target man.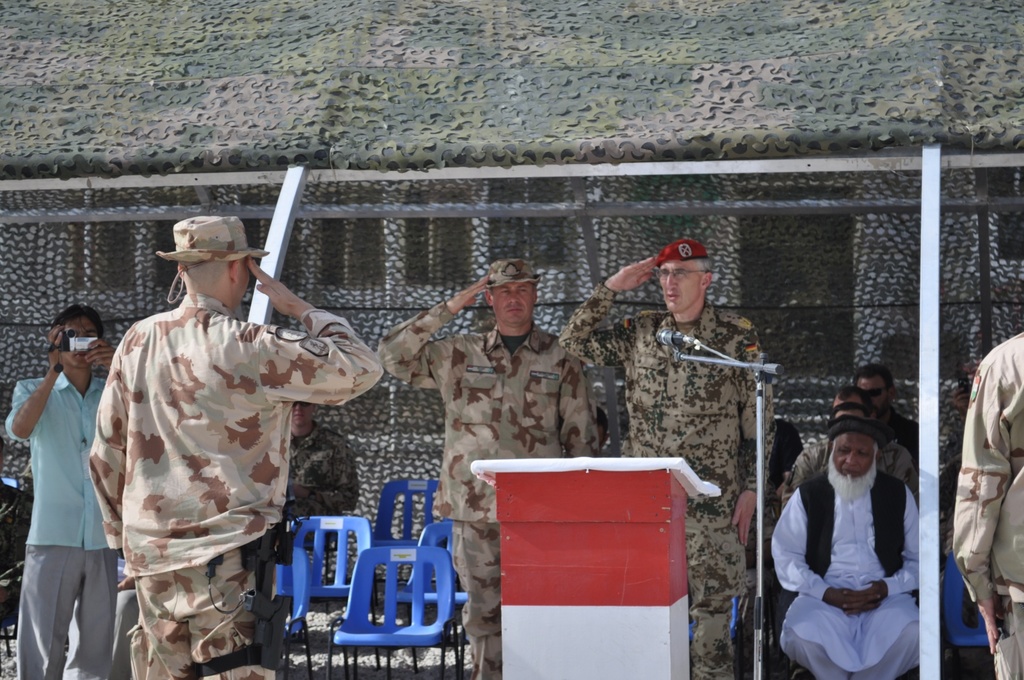
Target region: Rect(244, 403, 362, 570).
